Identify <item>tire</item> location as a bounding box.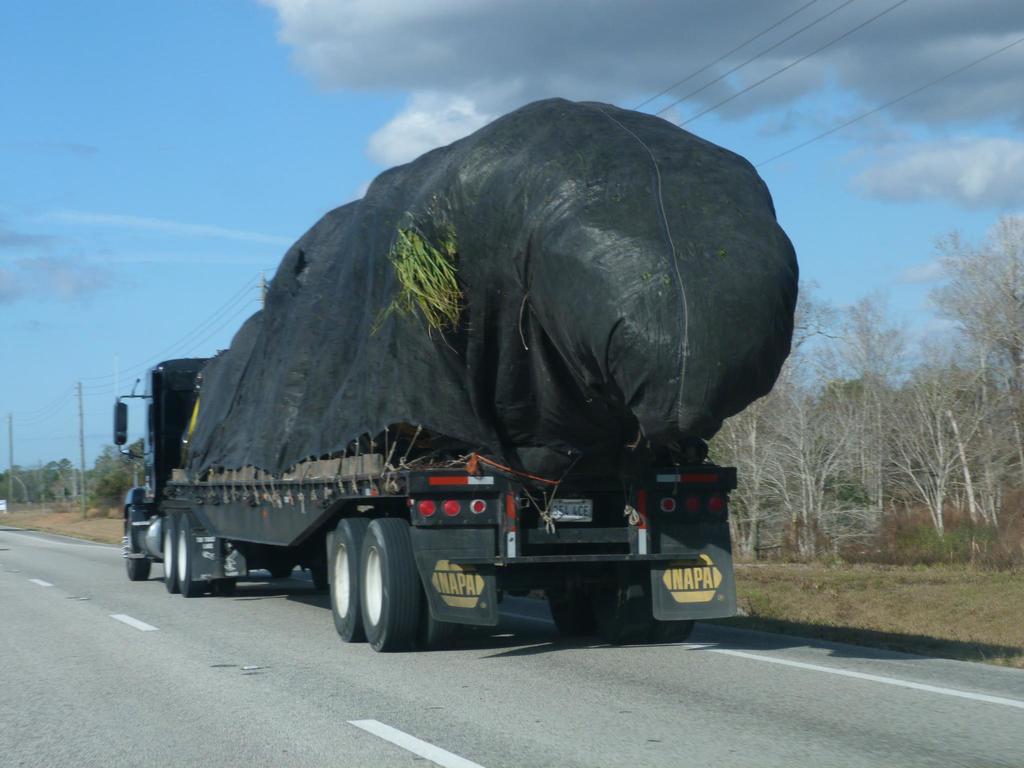
(179,514,200,601).
